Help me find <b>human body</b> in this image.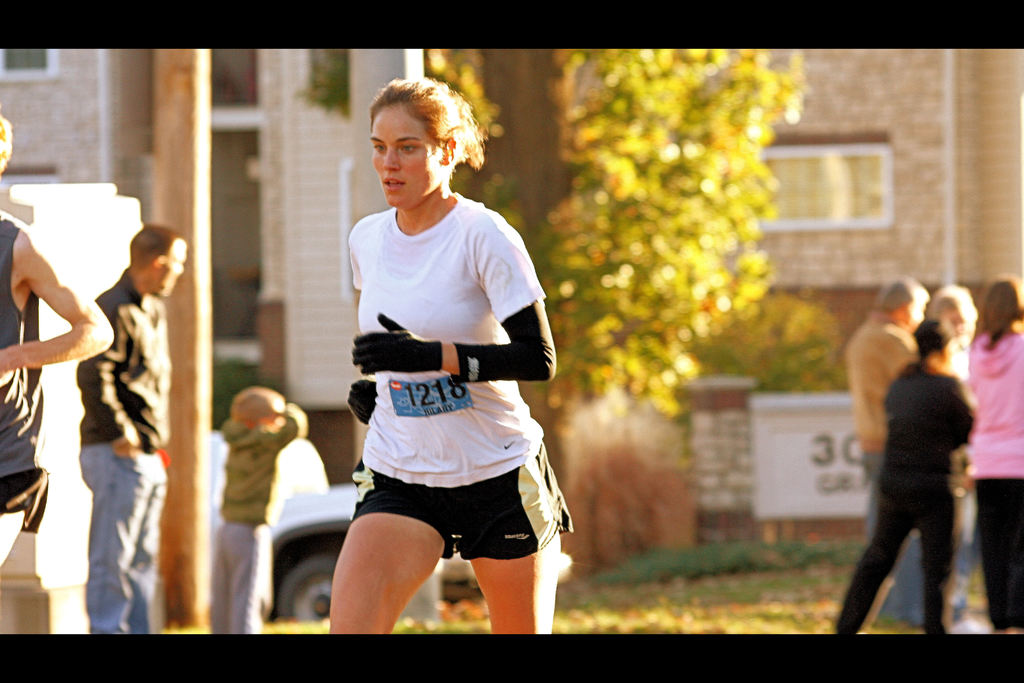
Found it: left=842, top=277, right=932, bottom=632.
